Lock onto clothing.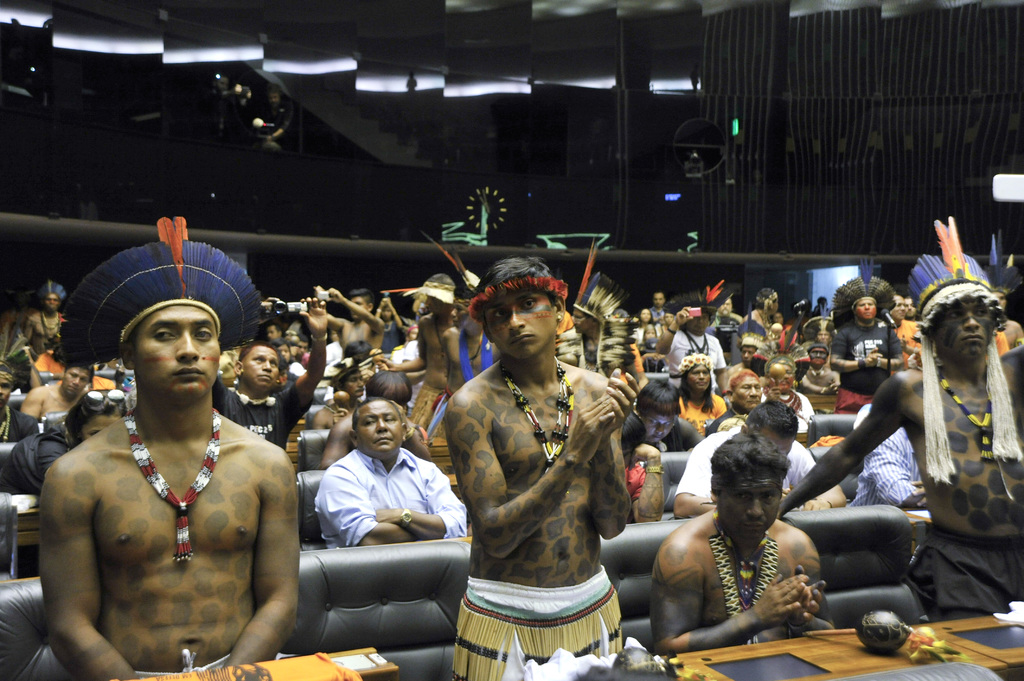
Locked: Rect(687, 63, 700, 90).
